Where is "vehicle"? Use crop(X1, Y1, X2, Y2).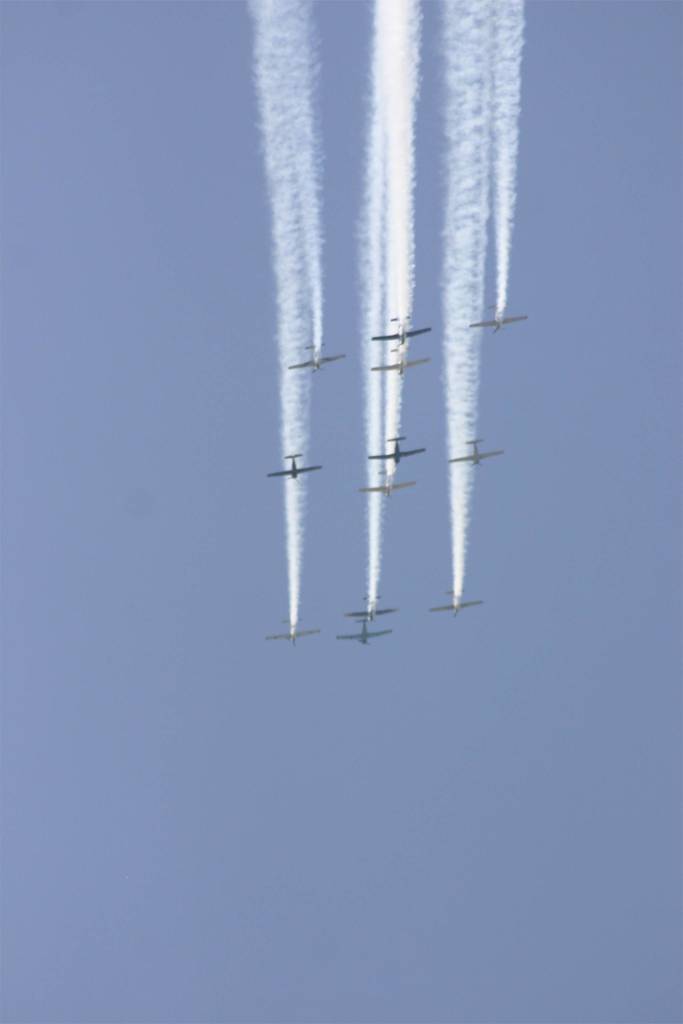
crop(342, 614, 394, 650).
